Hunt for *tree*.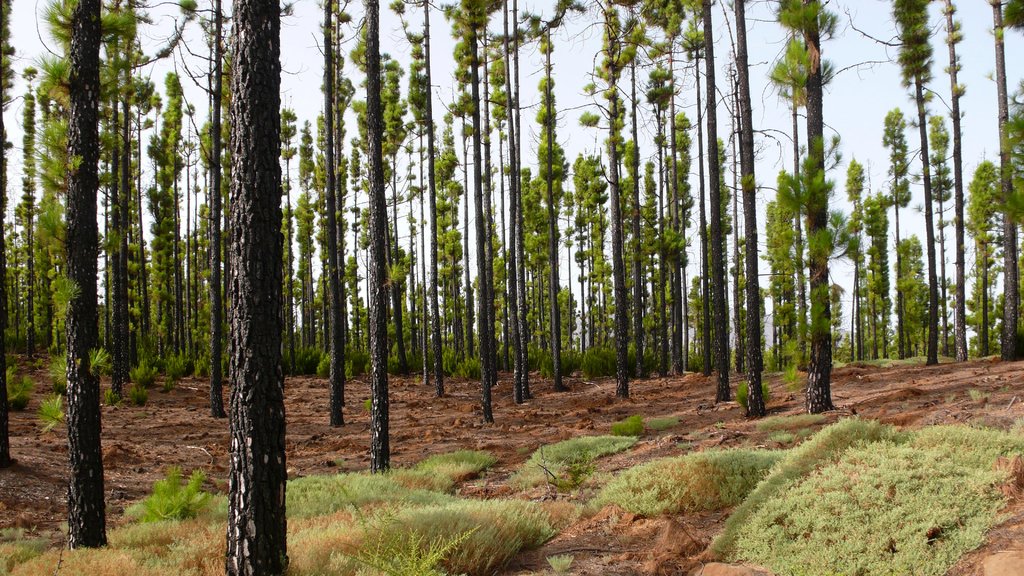
Hunted down at 598/0/628/397.
